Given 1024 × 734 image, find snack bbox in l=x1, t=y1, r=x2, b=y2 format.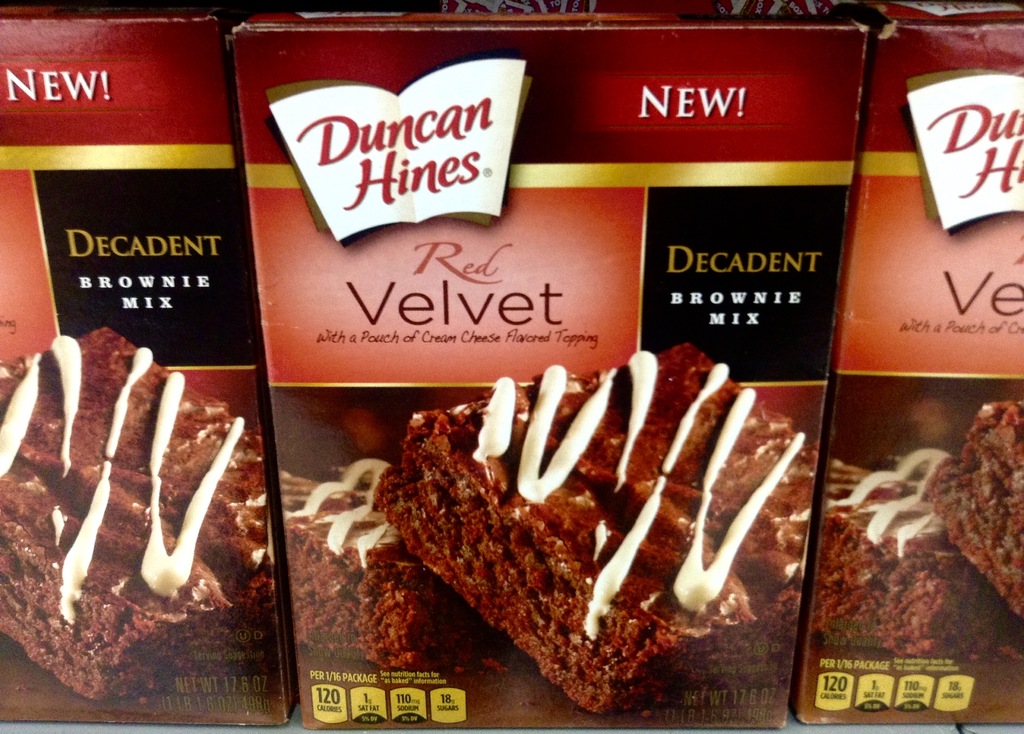
l=282, t=339, r=817, b=715.
